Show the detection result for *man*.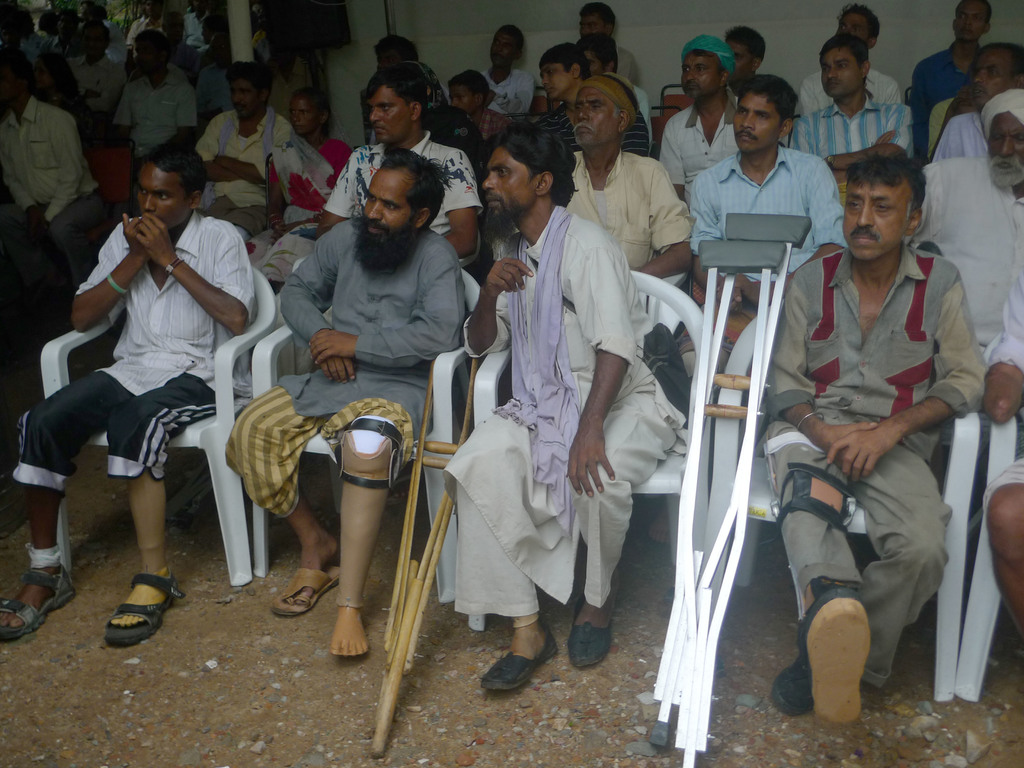
l=902, t=85, r=1023, b=347.
